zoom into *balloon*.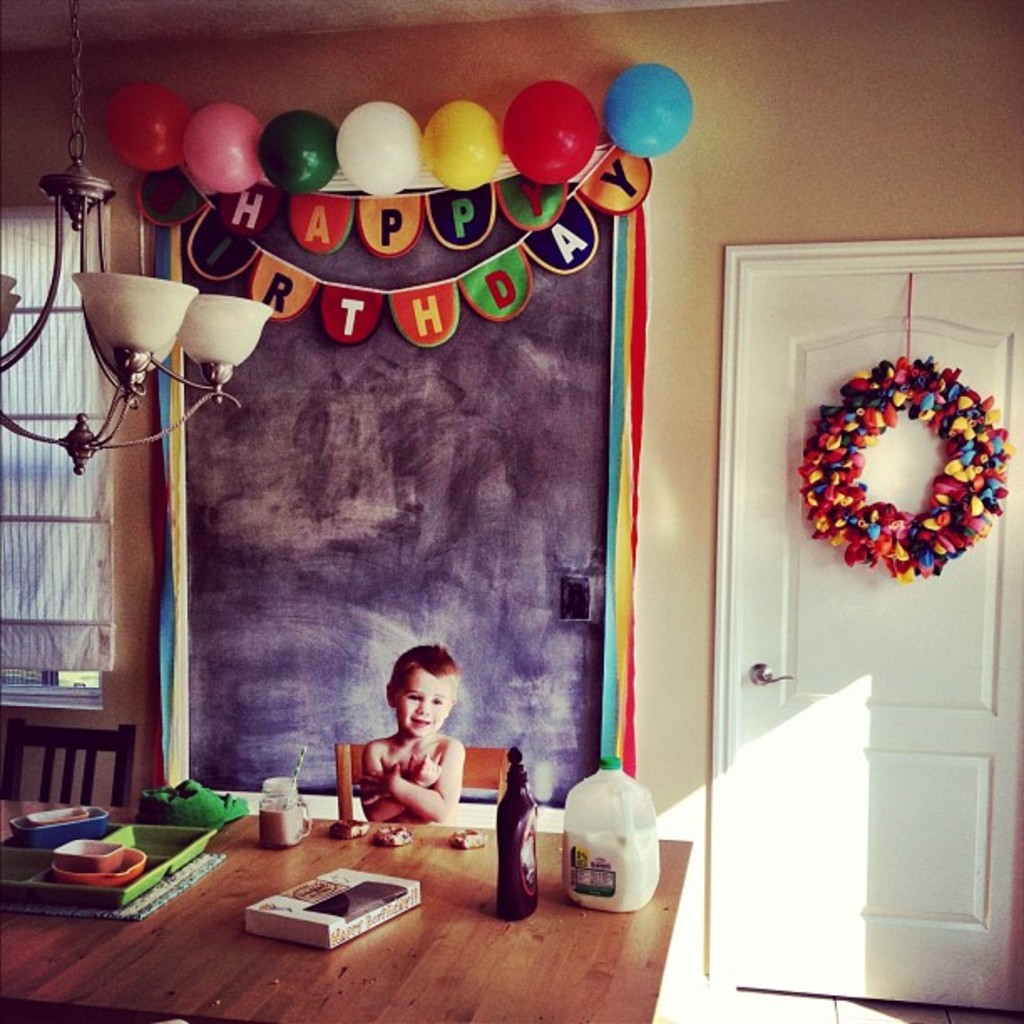
Zoom target: <bbox>100, 82, 194, 176</bbox>.
